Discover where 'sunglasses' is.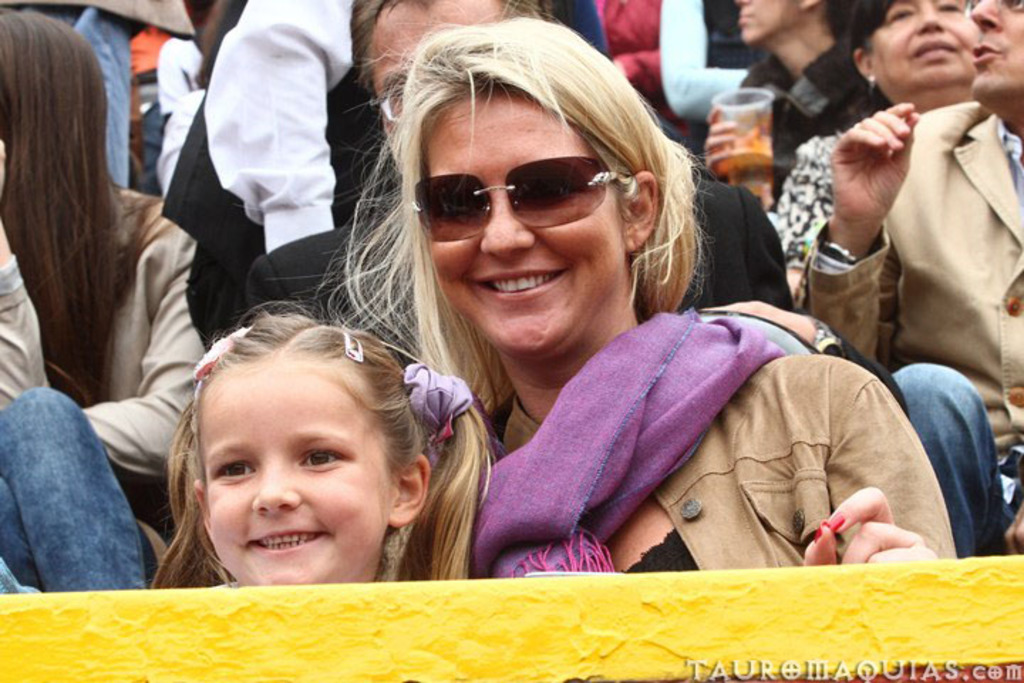
Discovered at left=415, top=166, right=637, bottom=255.
